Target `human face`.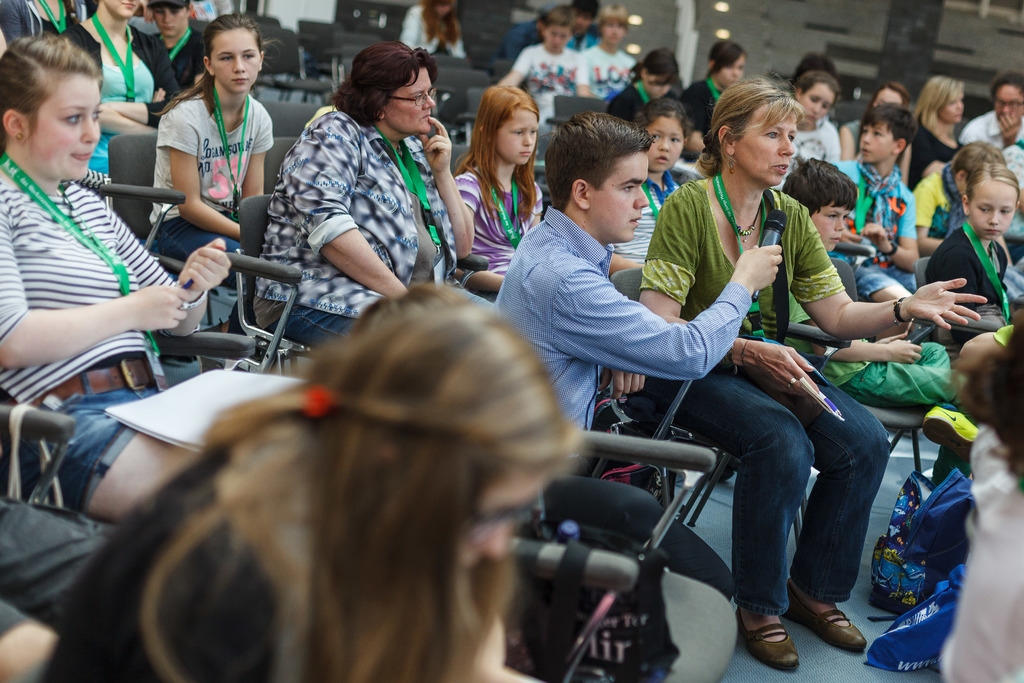
Target region: box=[105, 0, 144, 18].
